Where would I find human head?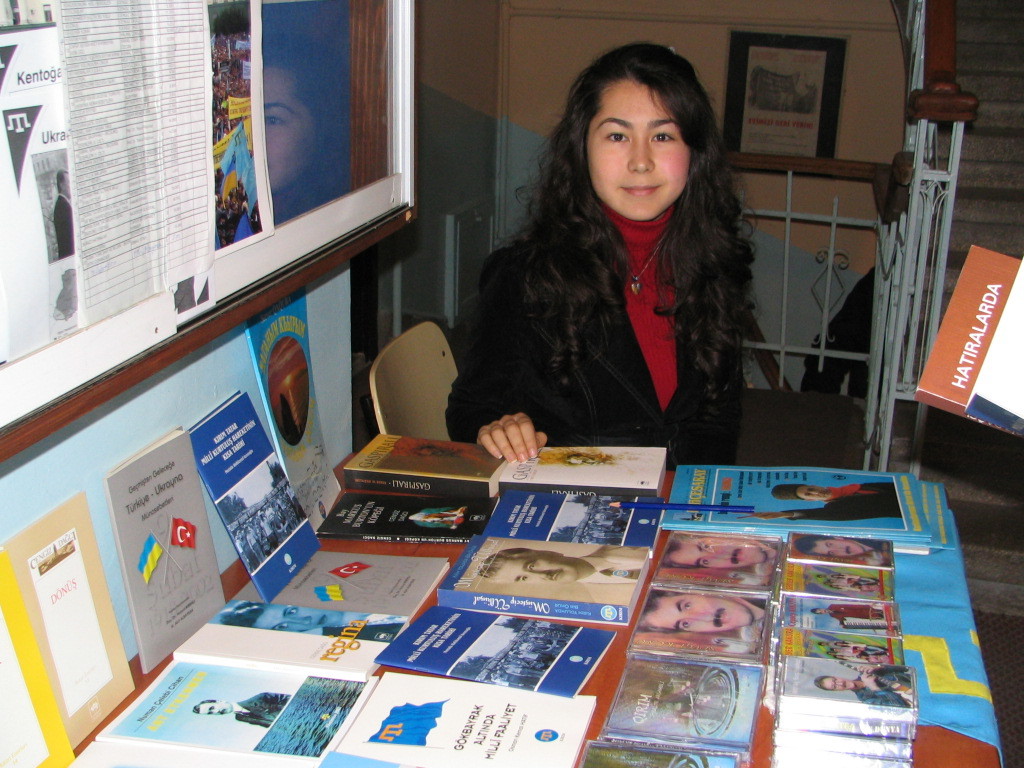
At crop(657, 537, 767, 572).
